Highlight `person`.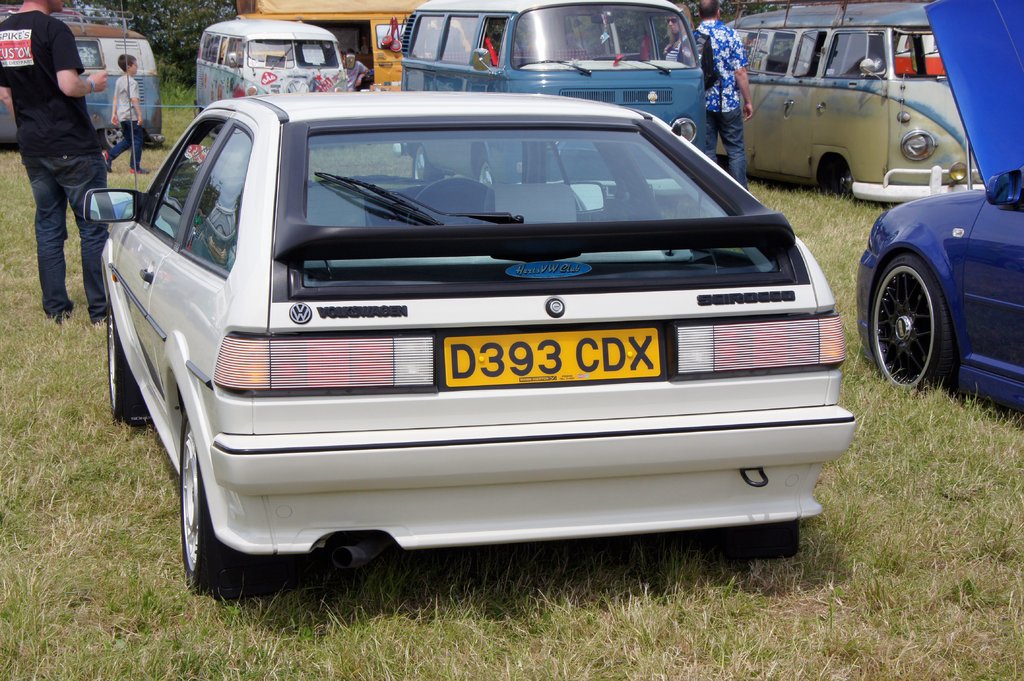
Highlighted region: box(674, 1, 750, 191).
